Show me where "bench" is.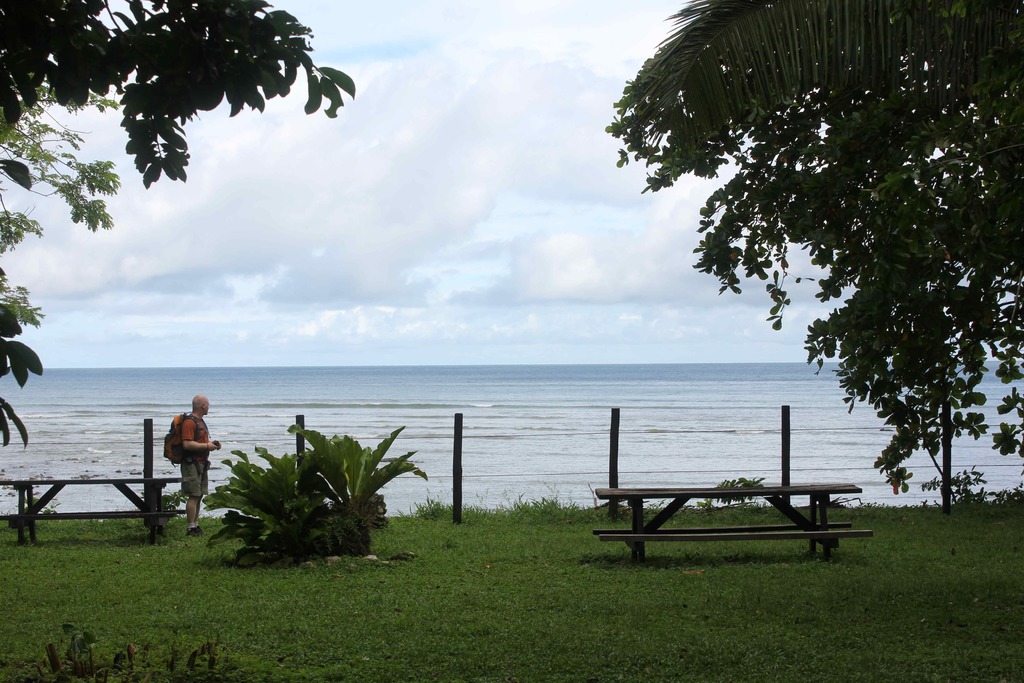
"bench" is at bbox(1, 477, 195, 549).
